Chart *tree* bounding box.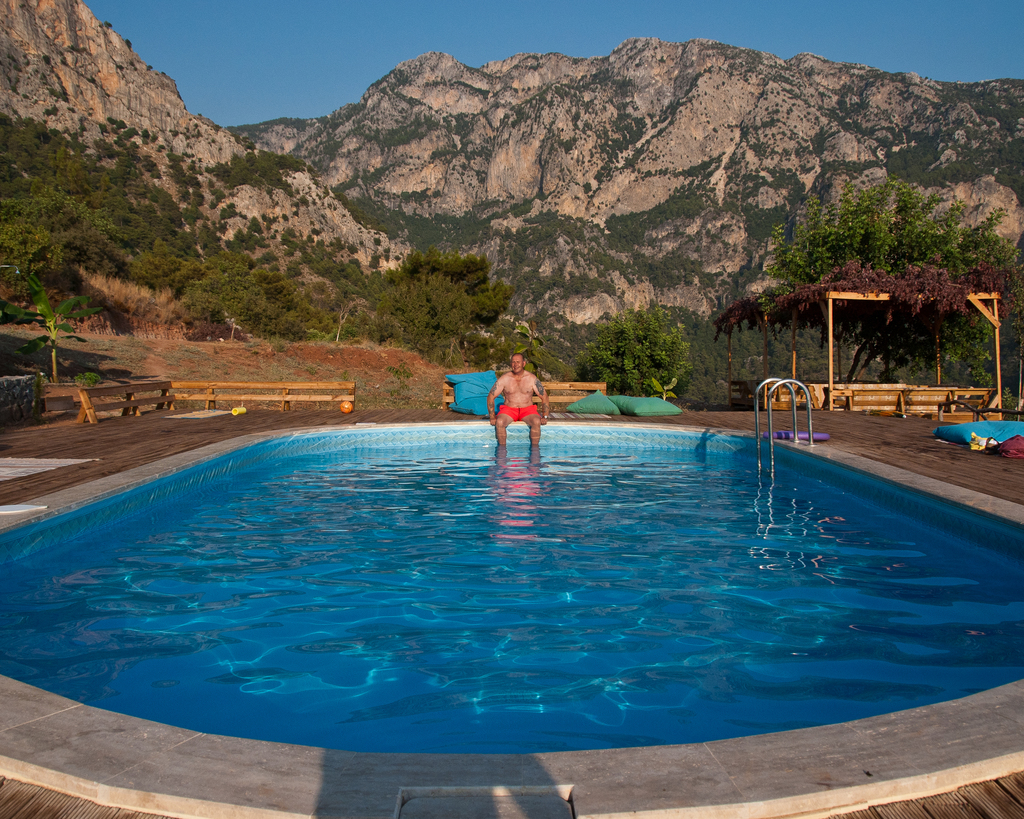
Charted: x1=362 y1=252 x2=517 y2=362.
